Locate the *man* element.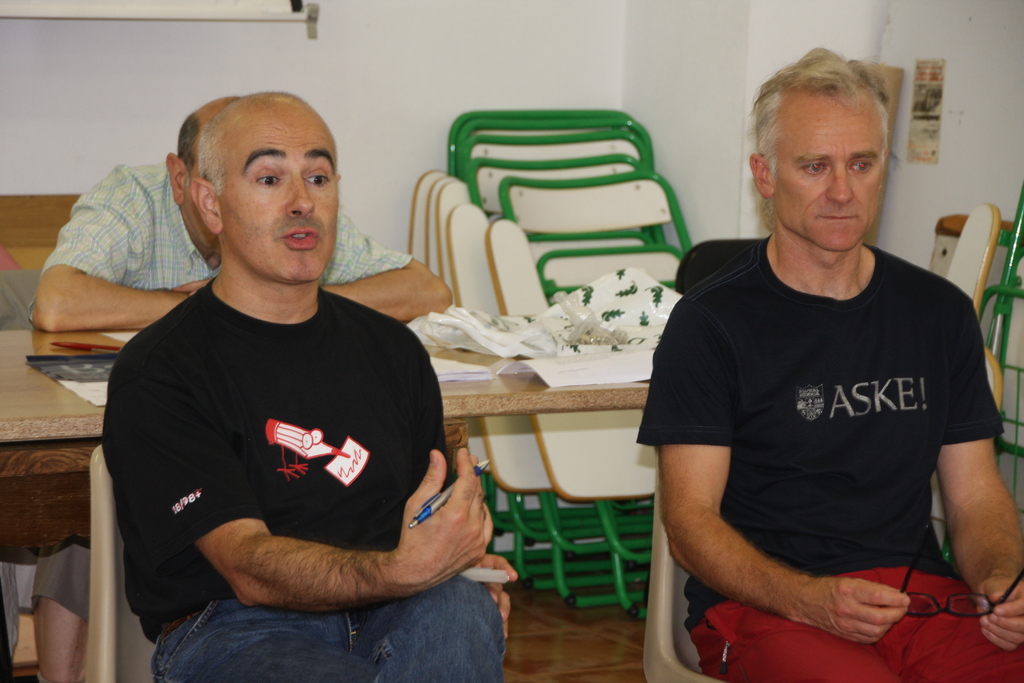
Element bbox: left=640, top=48, right=1023, bottom=682.
